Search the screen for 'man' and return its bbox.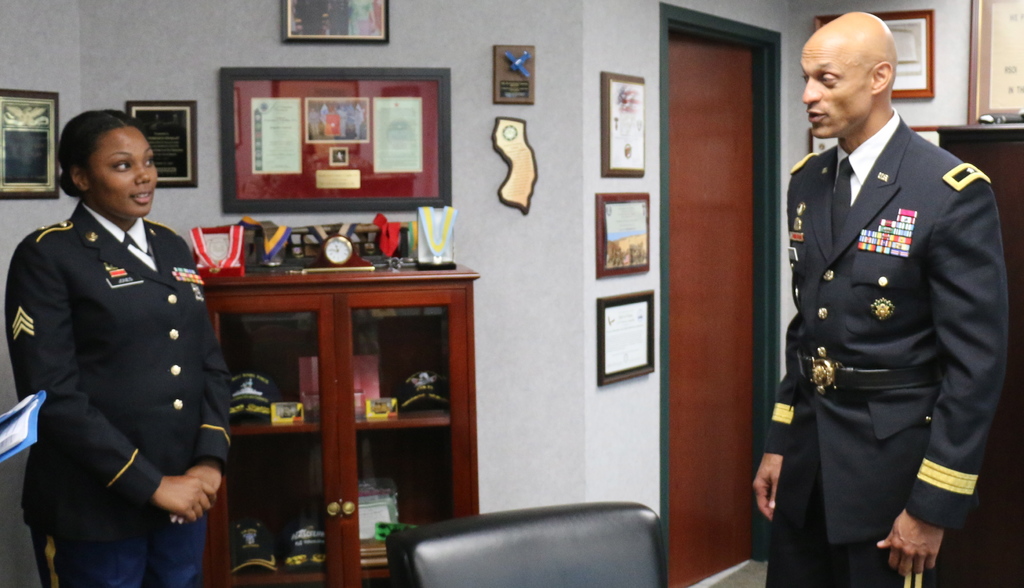
Found: bbox(774, 0, 988, 587).
